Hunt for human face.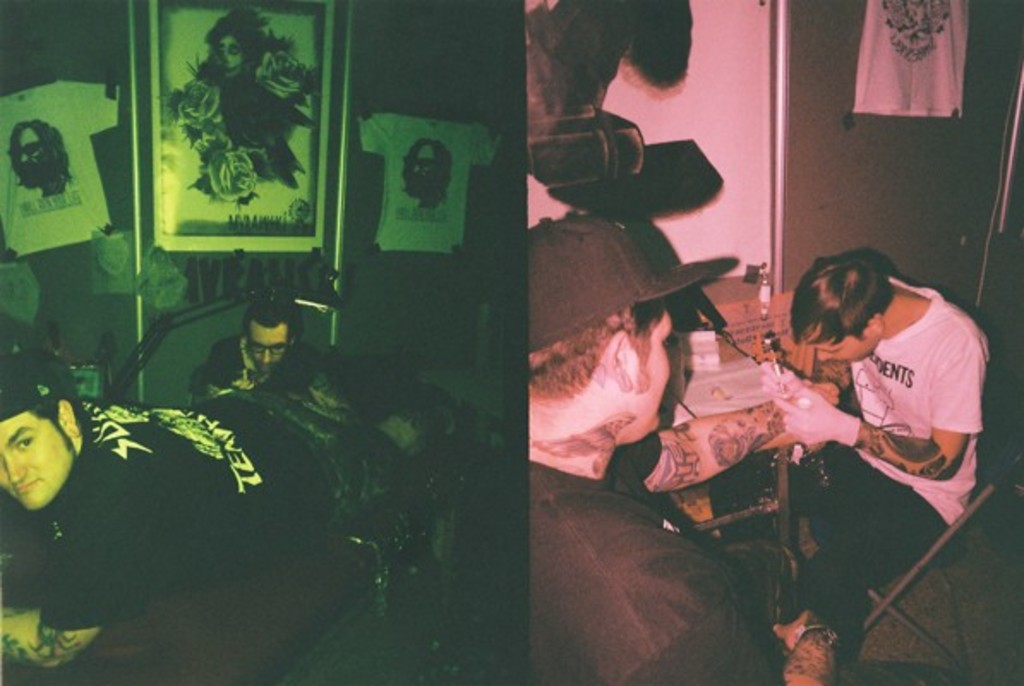
Hunted down at pyautogui.locateOnScreen(0, 408, 72, 506).
